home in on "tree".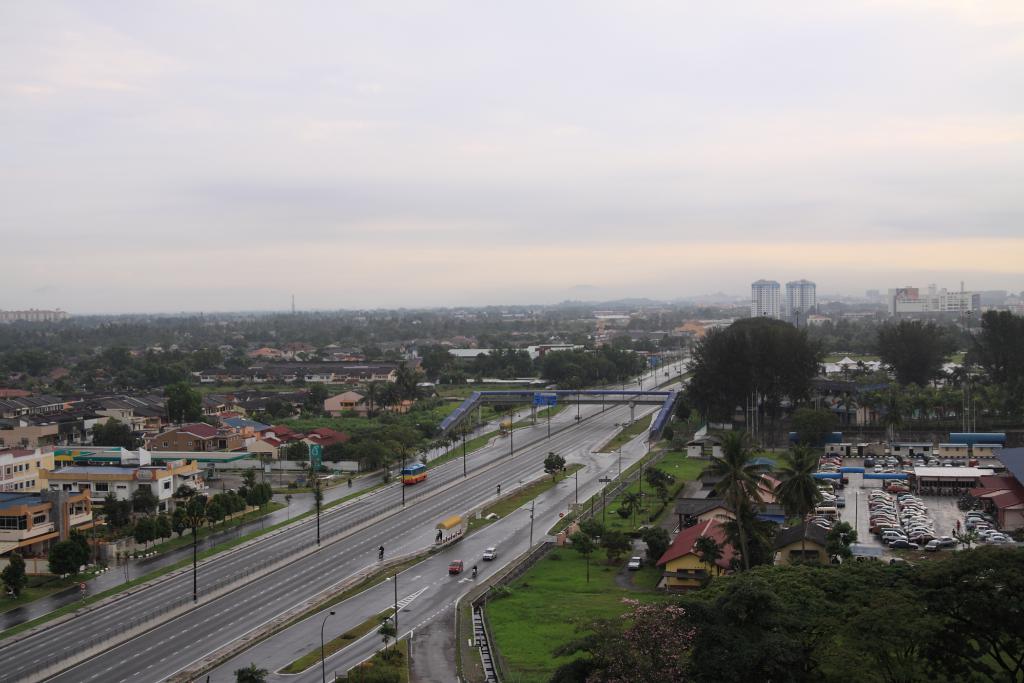
Homed in at (687, 528, 726, 582).
